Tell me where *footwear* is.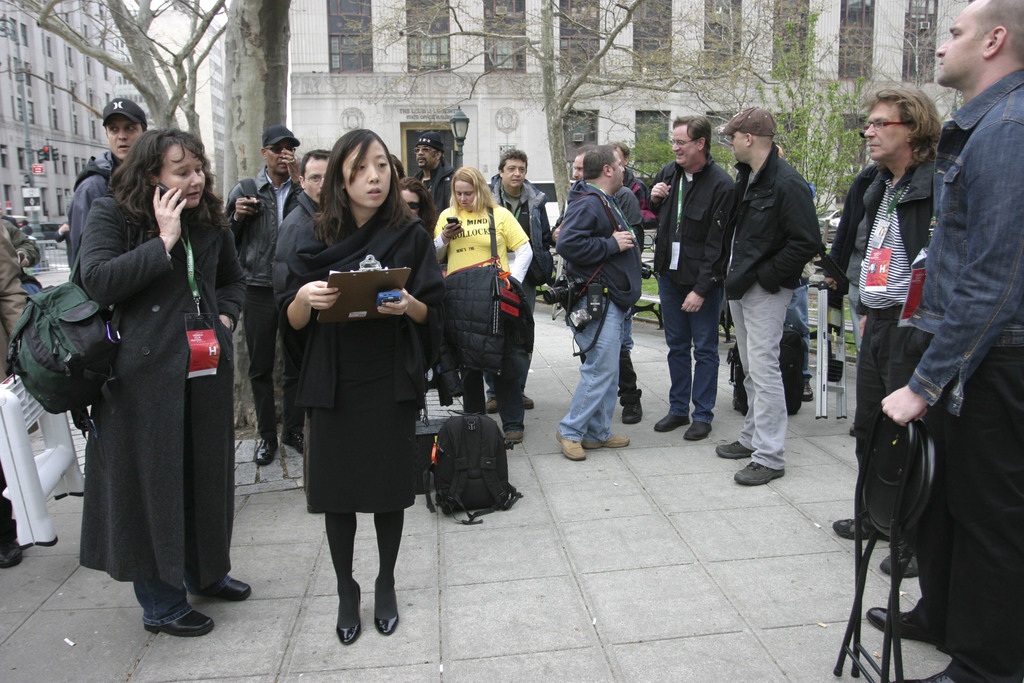
*footwear* is at locate(883, 543, 924, 577).
